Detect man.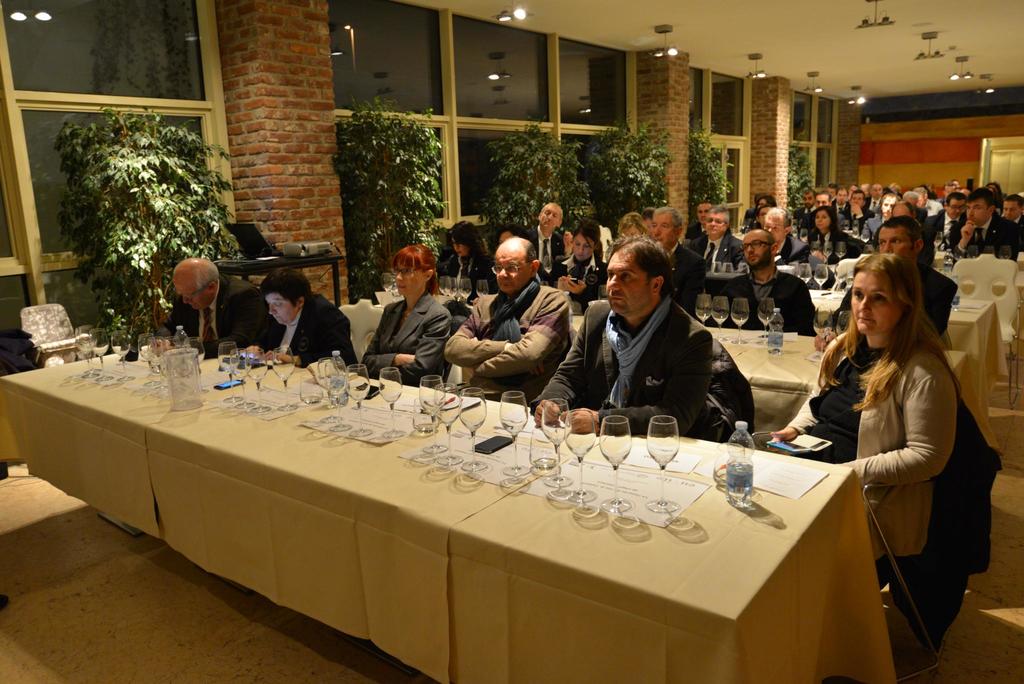
Detected at rect(814, 189, 829, 213).
